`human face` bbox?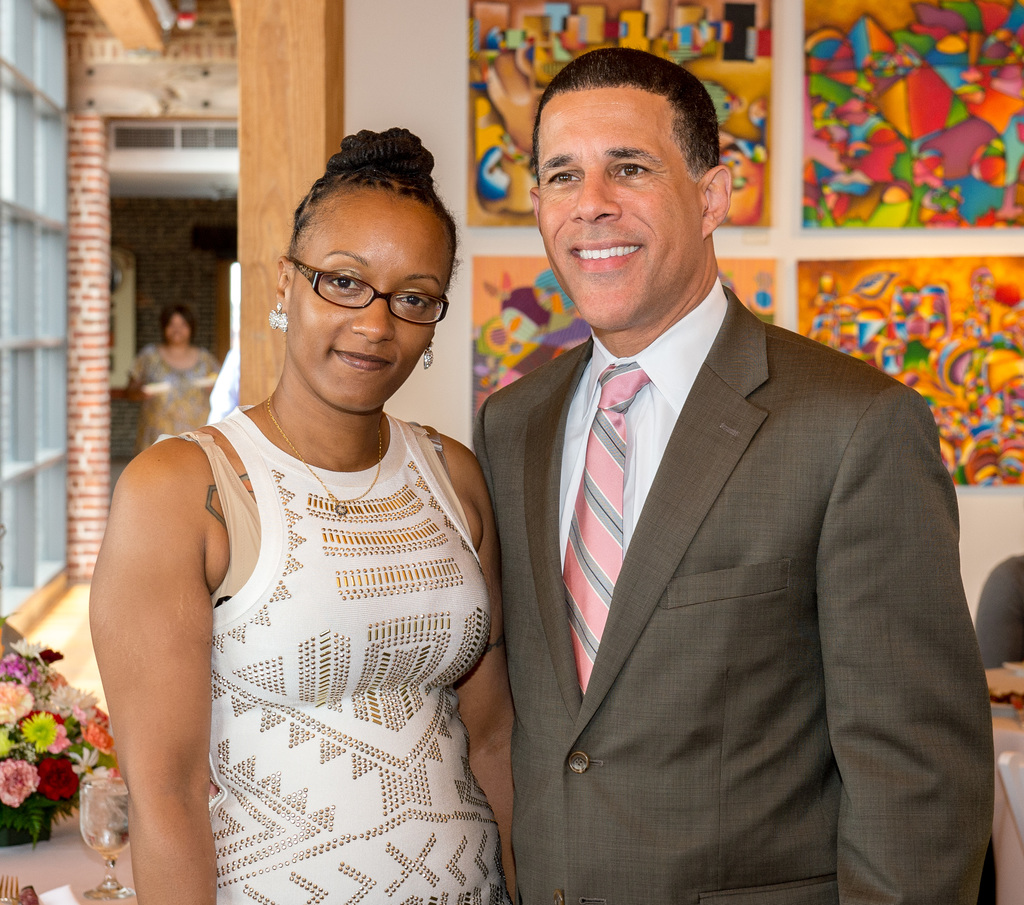
<box>538,83,702,328</box>
